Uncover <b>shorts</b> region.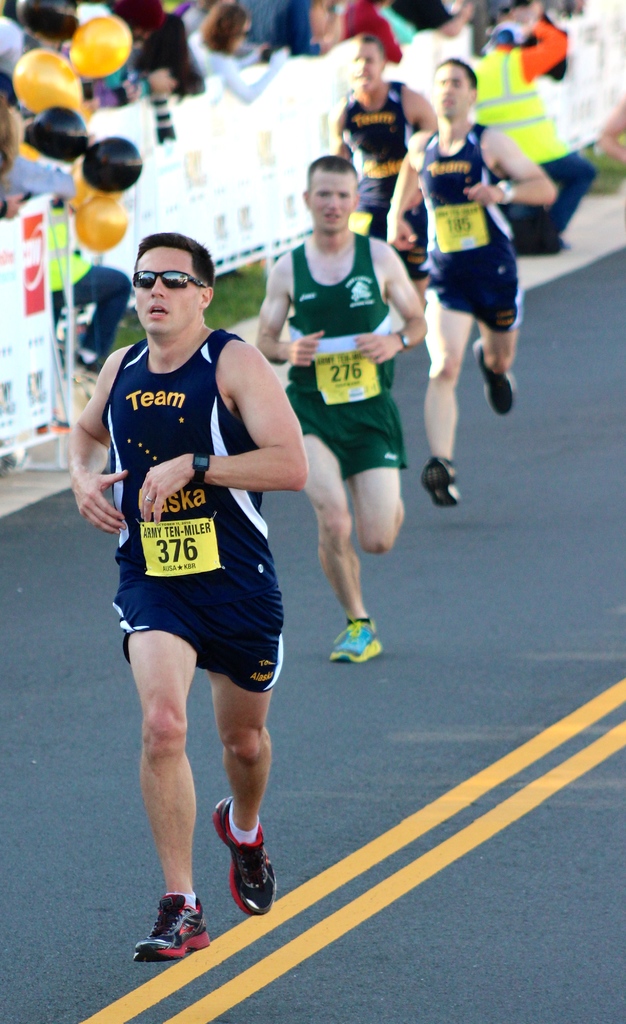
Uncovered: left=281, top=383, right=408, bottom=469.
